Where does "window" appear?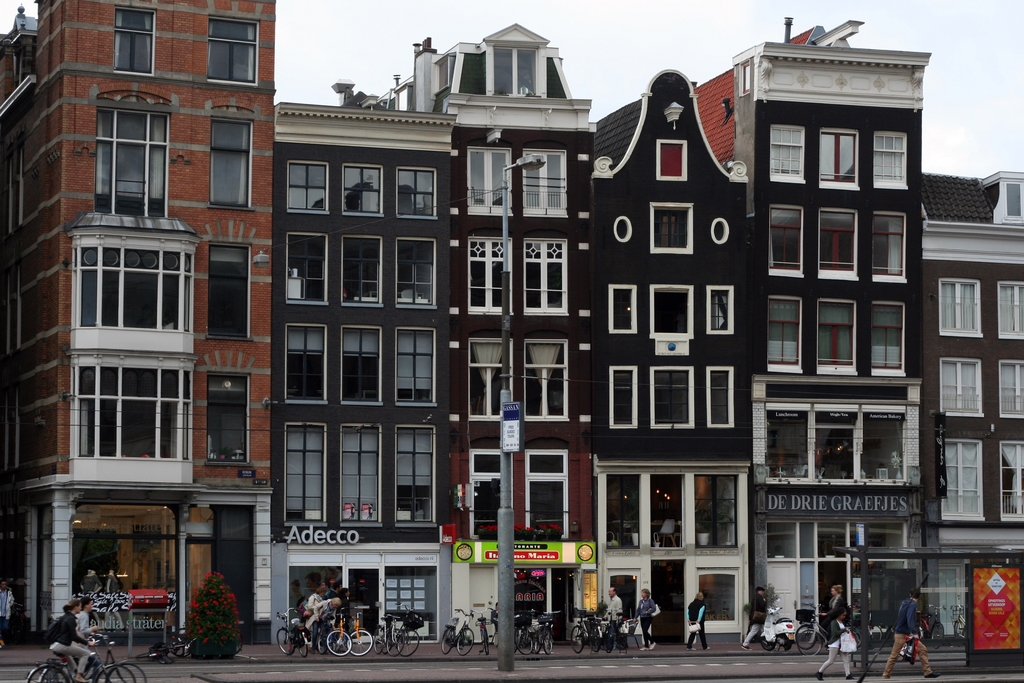
Appears at [211,241,252,341].
